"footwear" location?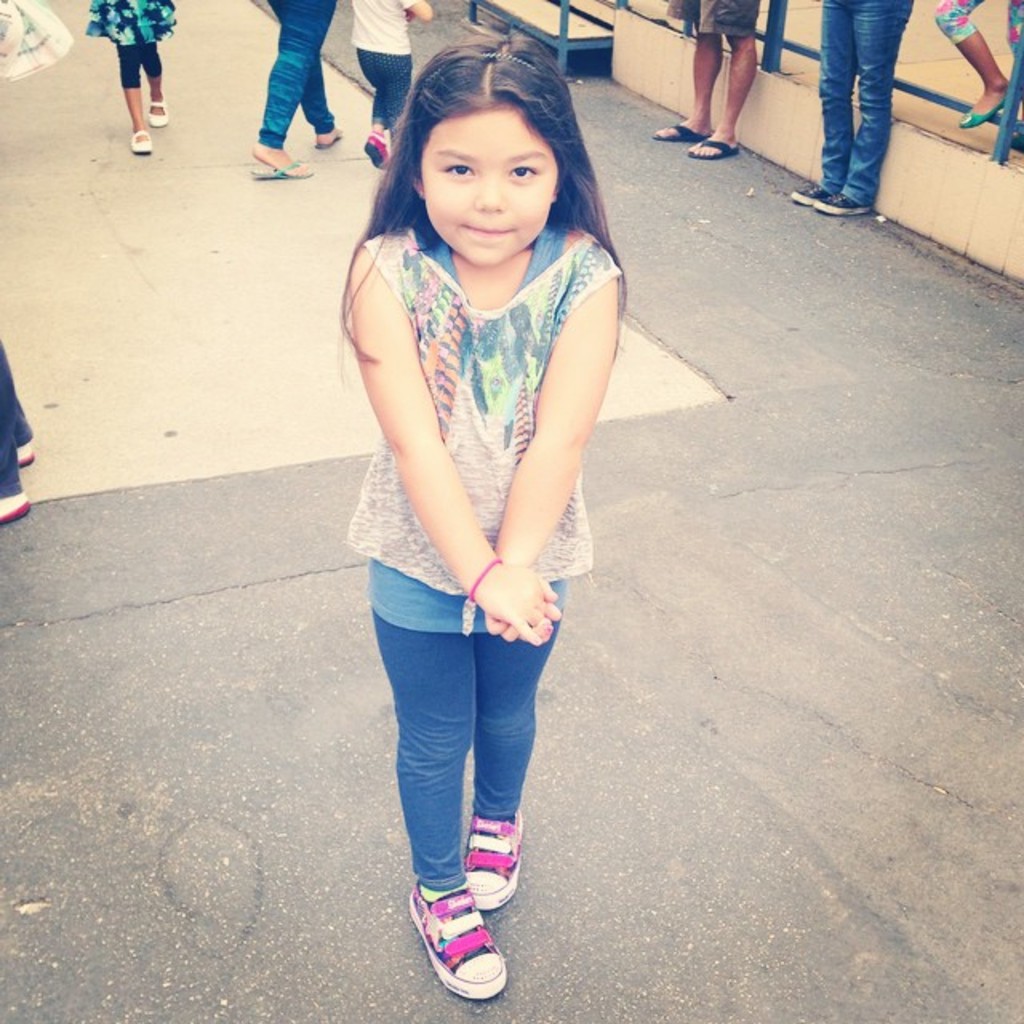
<region>963, 69, 1006, 126</region>
